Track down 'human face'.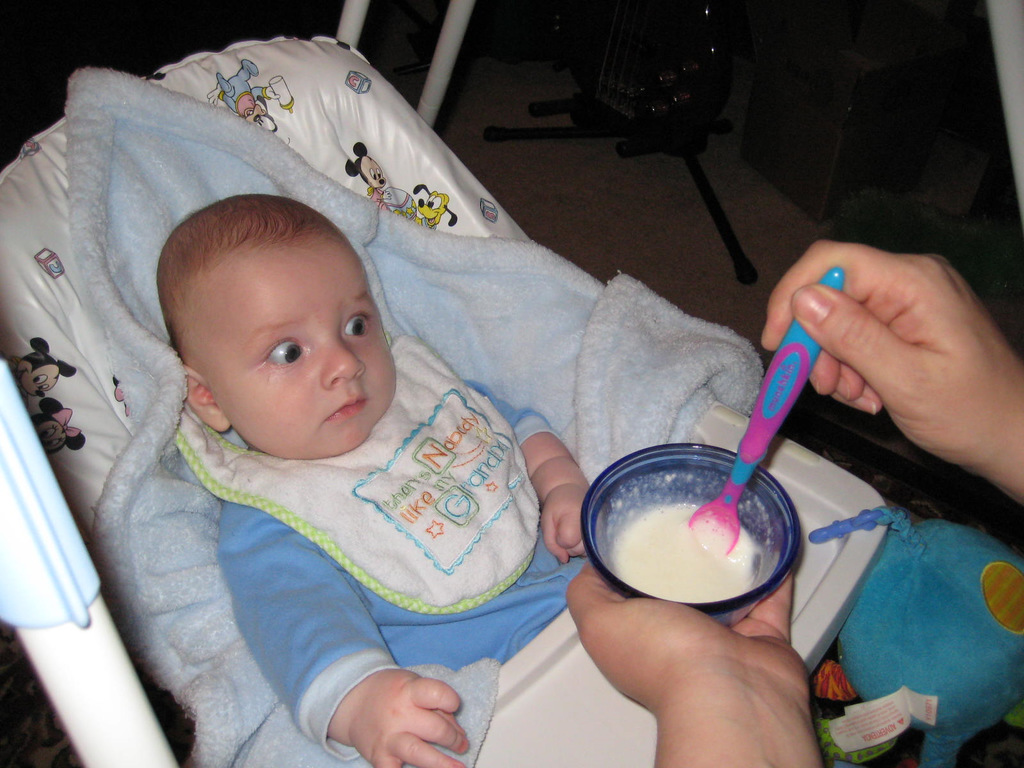
Tracked to [212, 243, 398, 460].
